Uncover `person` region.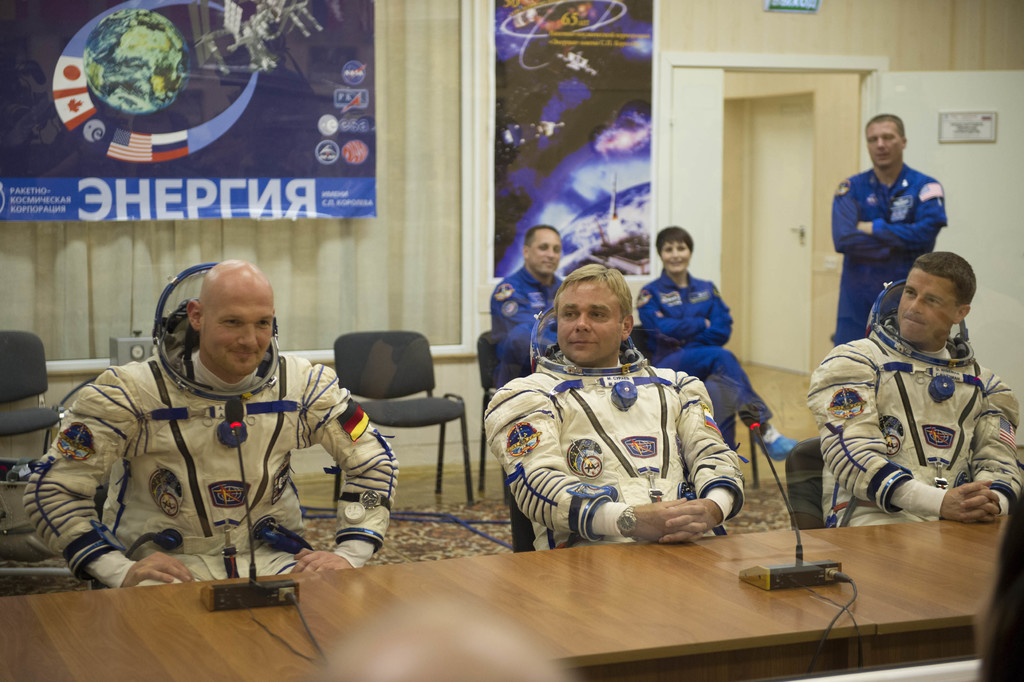
Uncovered: pyautogui.locateOnScreen(477, 262, 745, 549).
